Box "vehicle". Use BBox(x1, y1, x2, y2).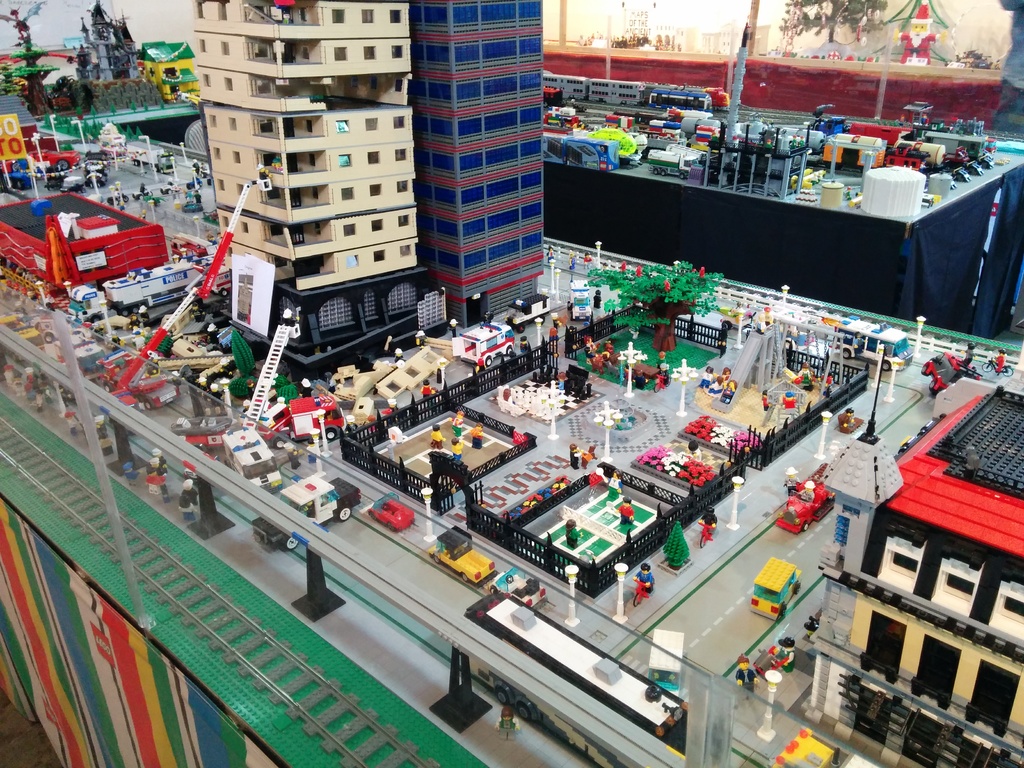
BBox(263, 387, 350, 444).
